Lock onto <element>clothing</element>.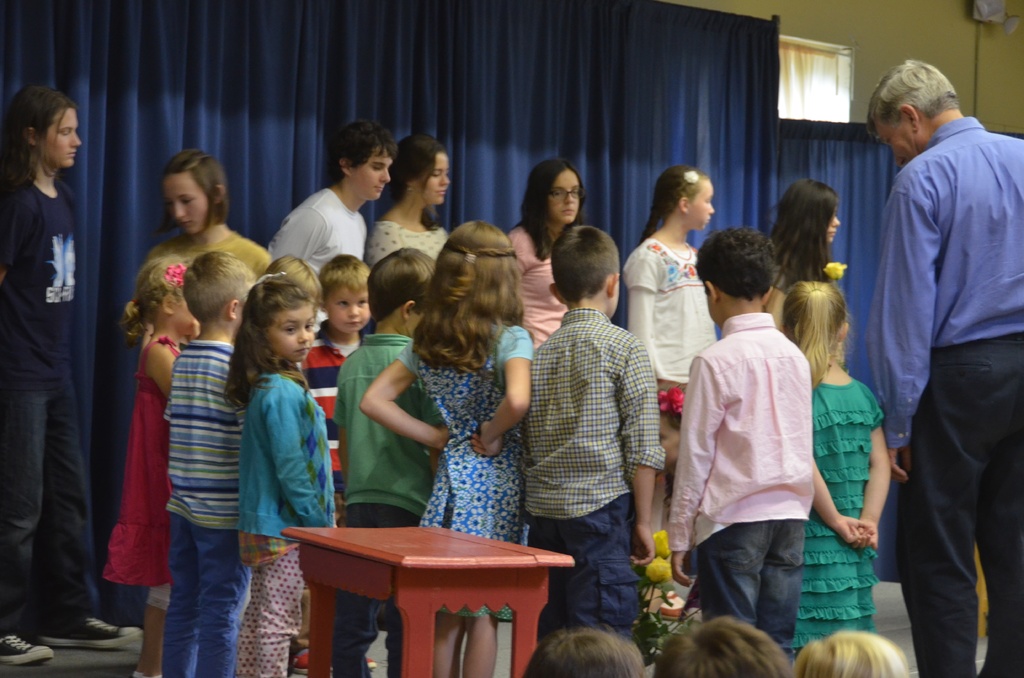
Locked: [330, 328, 452, 677].
